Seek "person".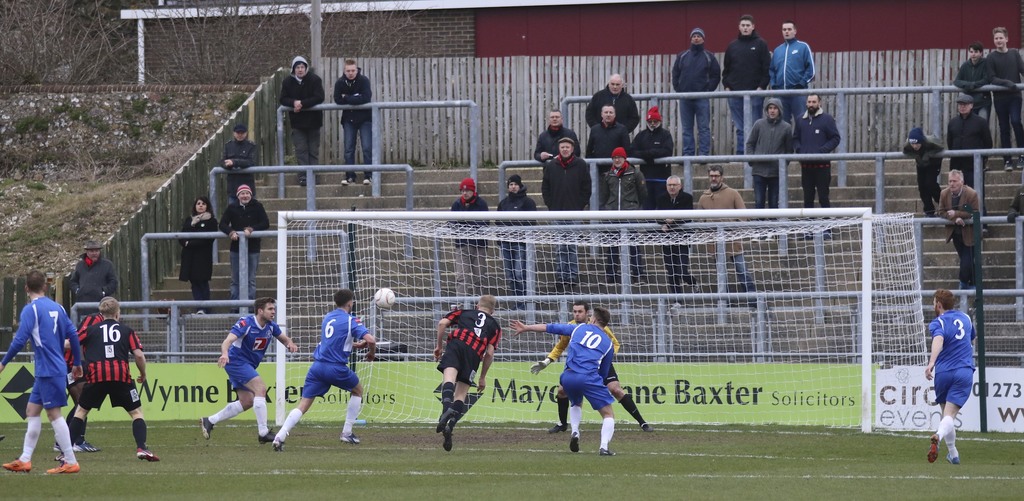
[905, 133, 946, 223].
